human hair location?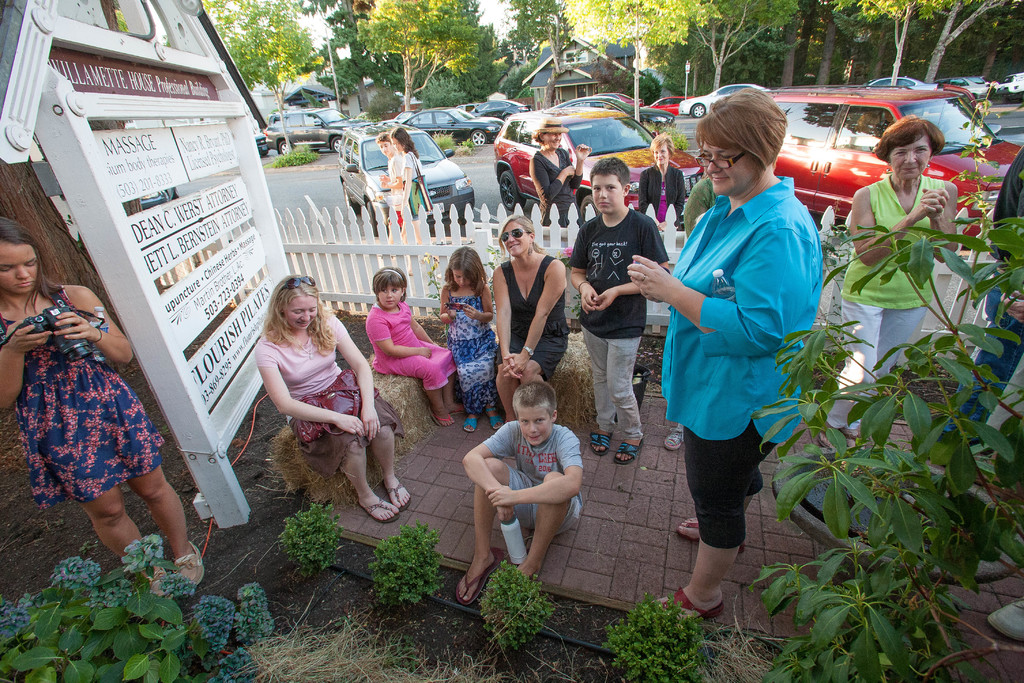
0:216:61:311
